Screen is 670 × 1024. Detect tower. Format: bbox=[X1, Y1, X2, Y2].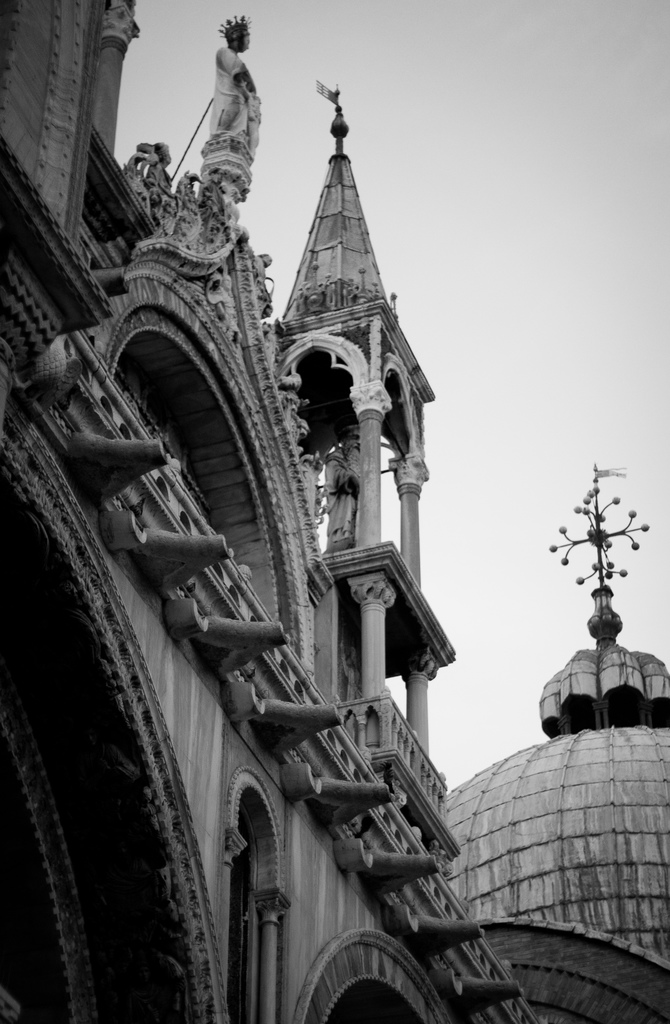
bbox=[221, 65, 445, 787].
